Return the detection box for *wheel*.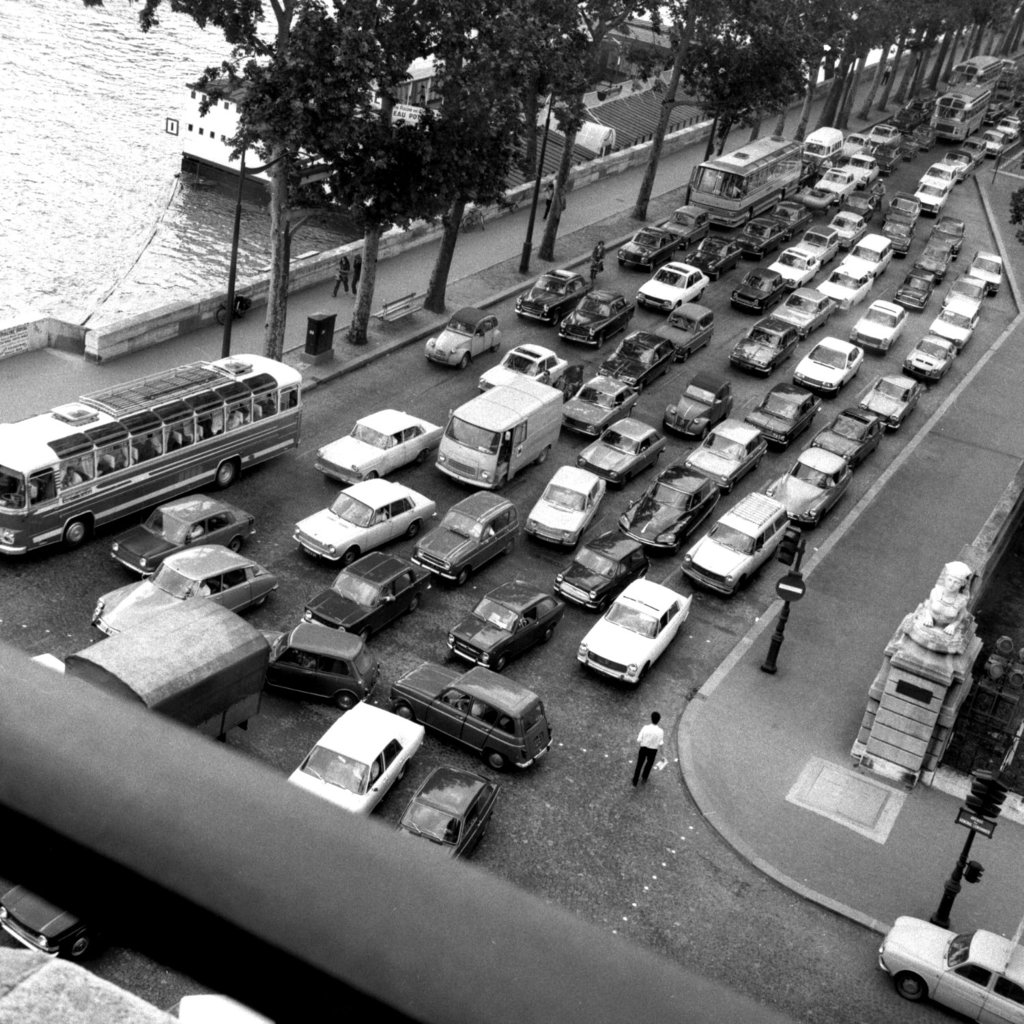
locate(406, 524, 421, 537).
